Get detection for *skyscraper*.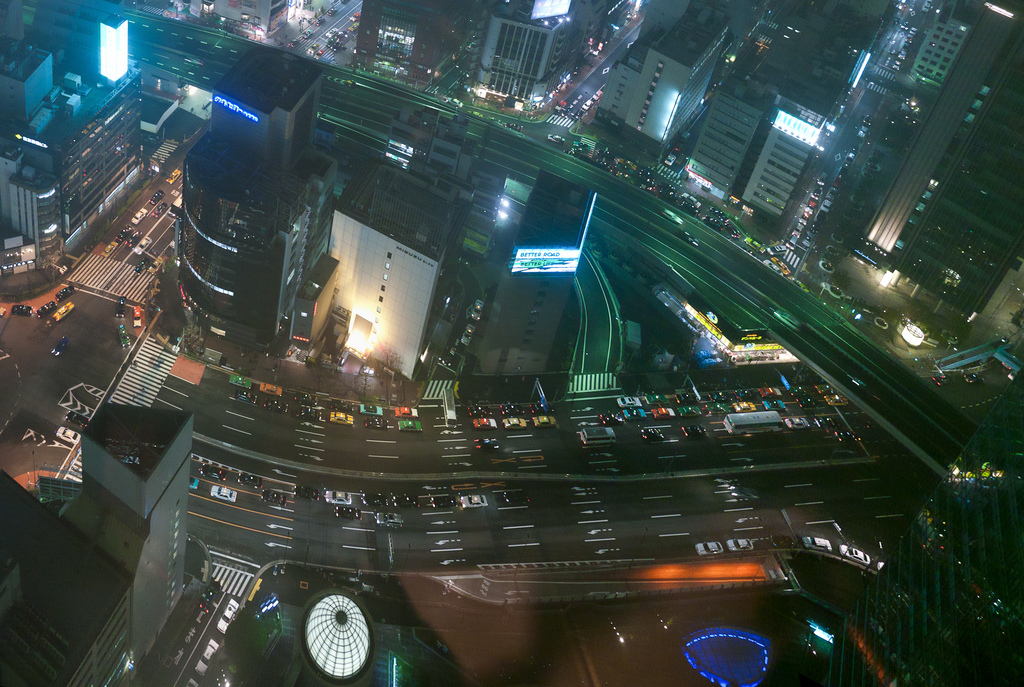
Detection: [167, 47, 336, 360].
